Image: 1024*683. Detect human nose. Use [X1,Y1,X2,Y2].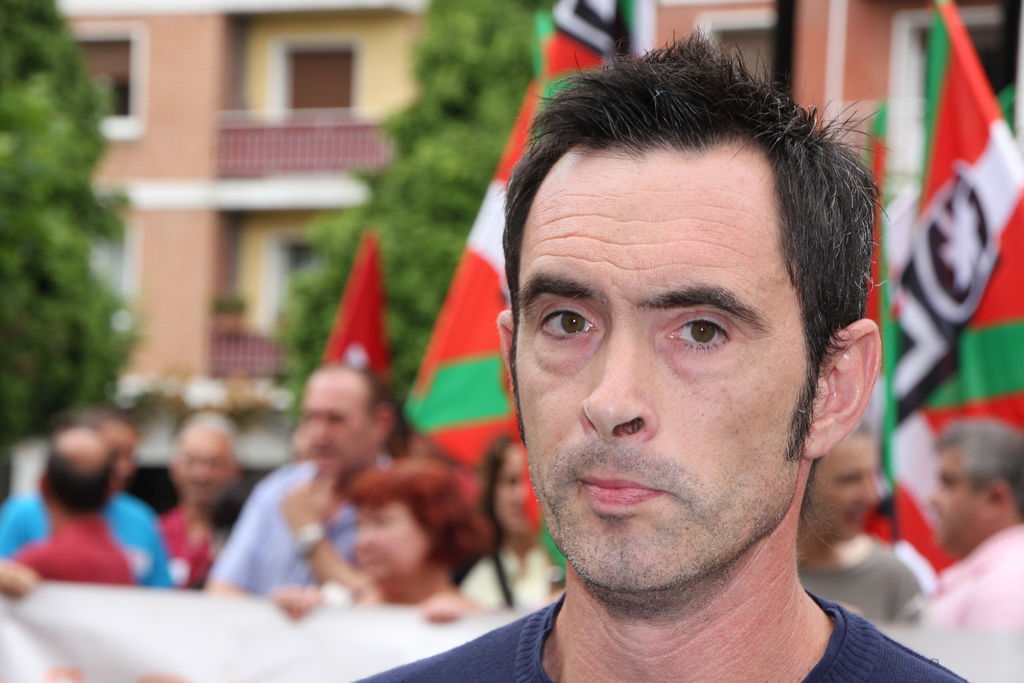
[315,425,325,442].
